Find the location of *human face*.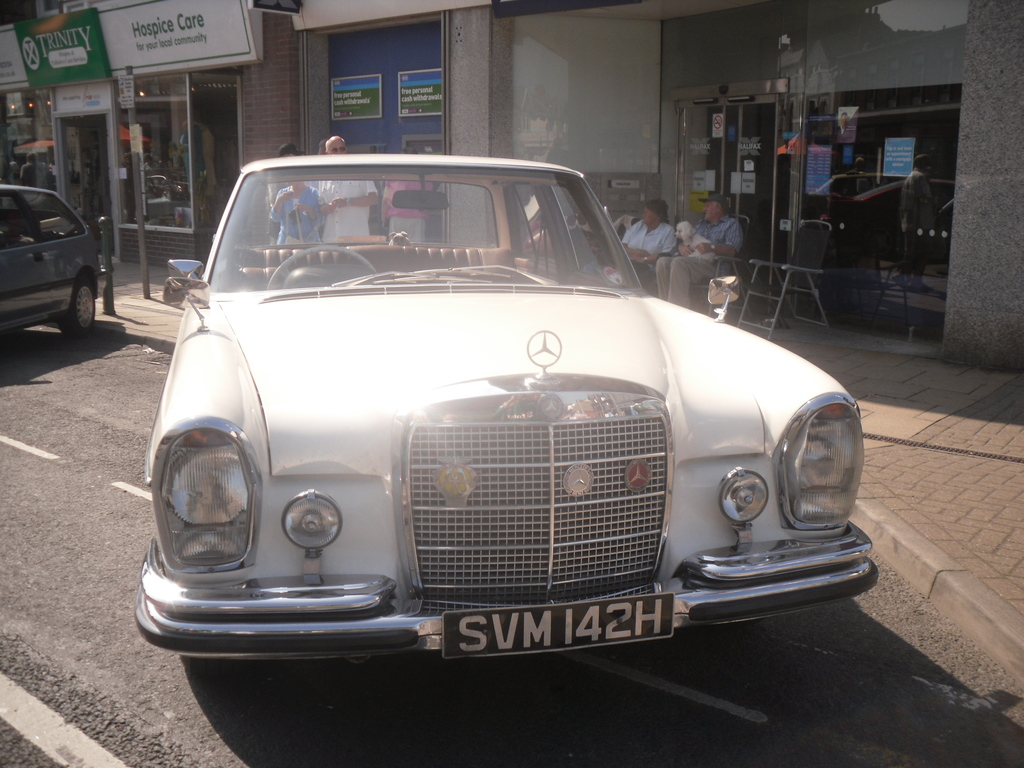
Location: [left=642, top=204, right=657, bottom=229].
